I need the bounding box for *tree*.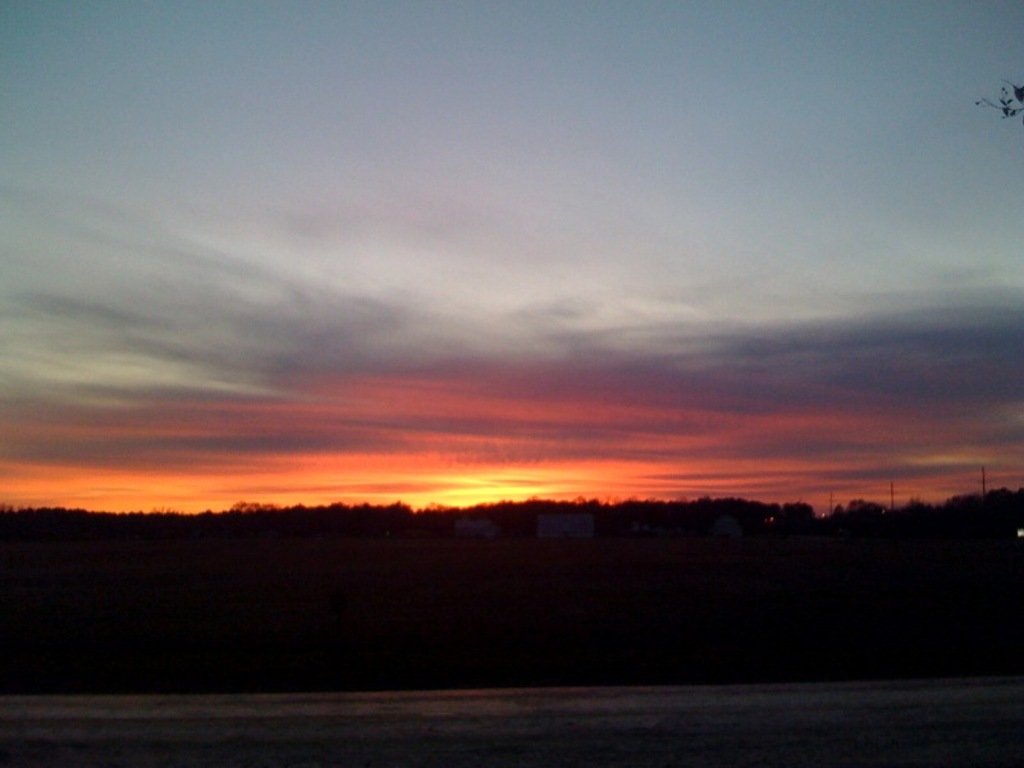
Here it is: (left=970, top=486, right=1021, bottom=540).
